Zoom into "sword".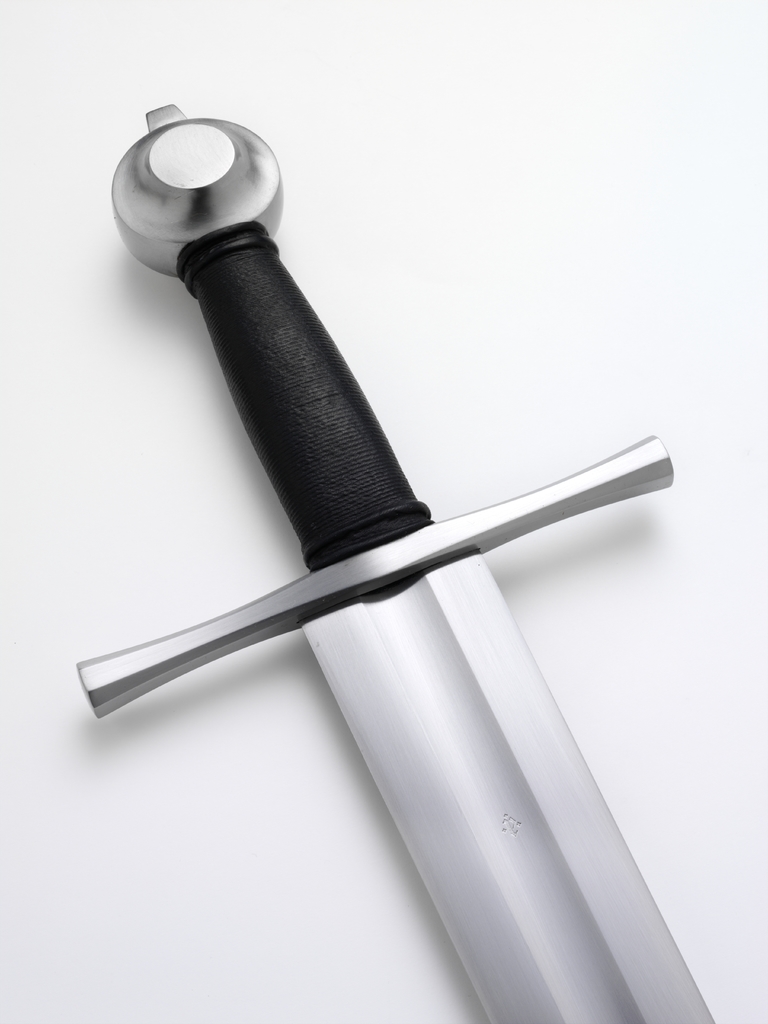
Zoom target: <box>76,102,716,1023</box>.
